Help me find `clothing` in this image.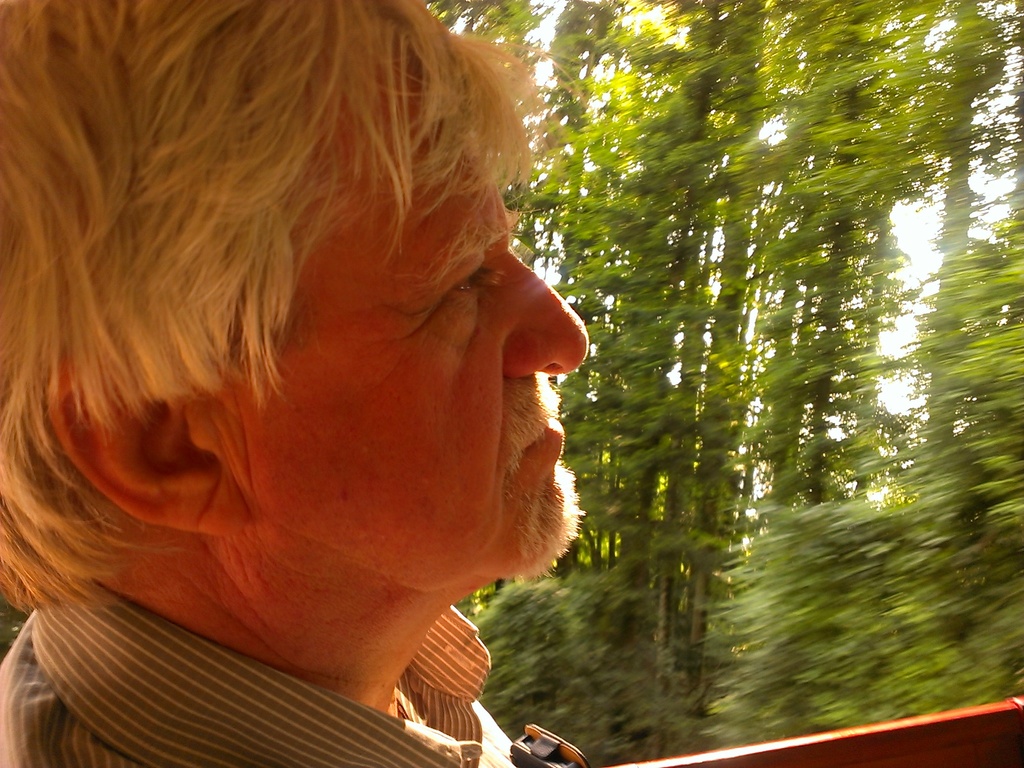
Found it: [0, 573, 530, 767].
